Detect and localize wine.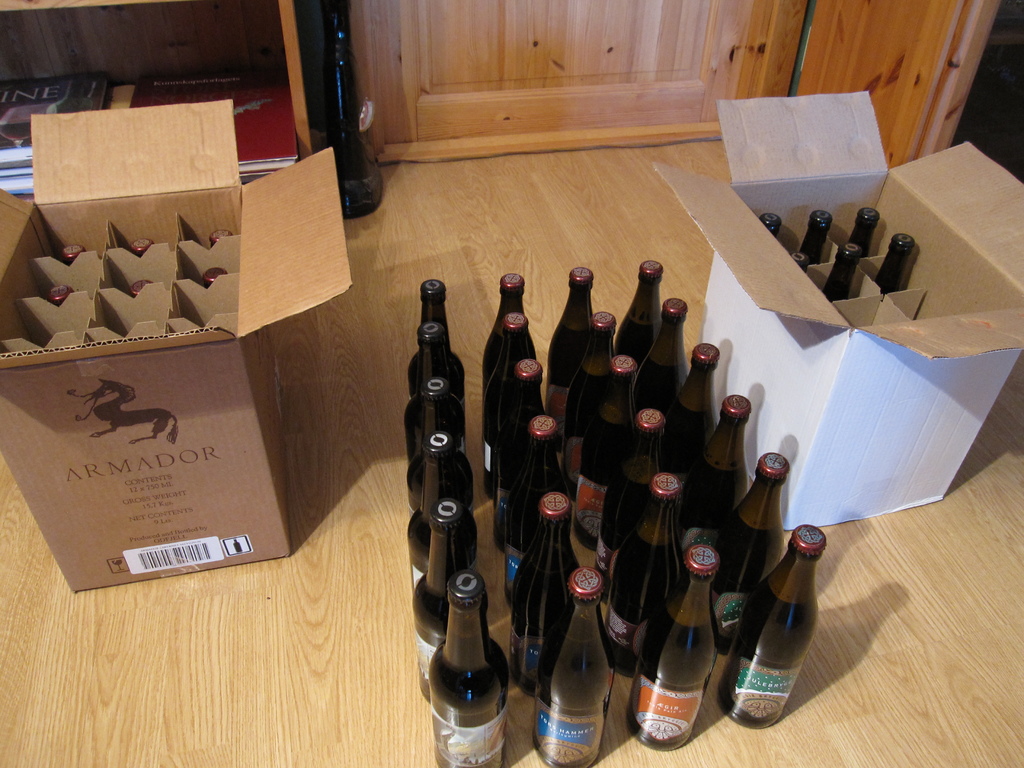
Localized at (left=762, top=212, right=781, bottom=236).
